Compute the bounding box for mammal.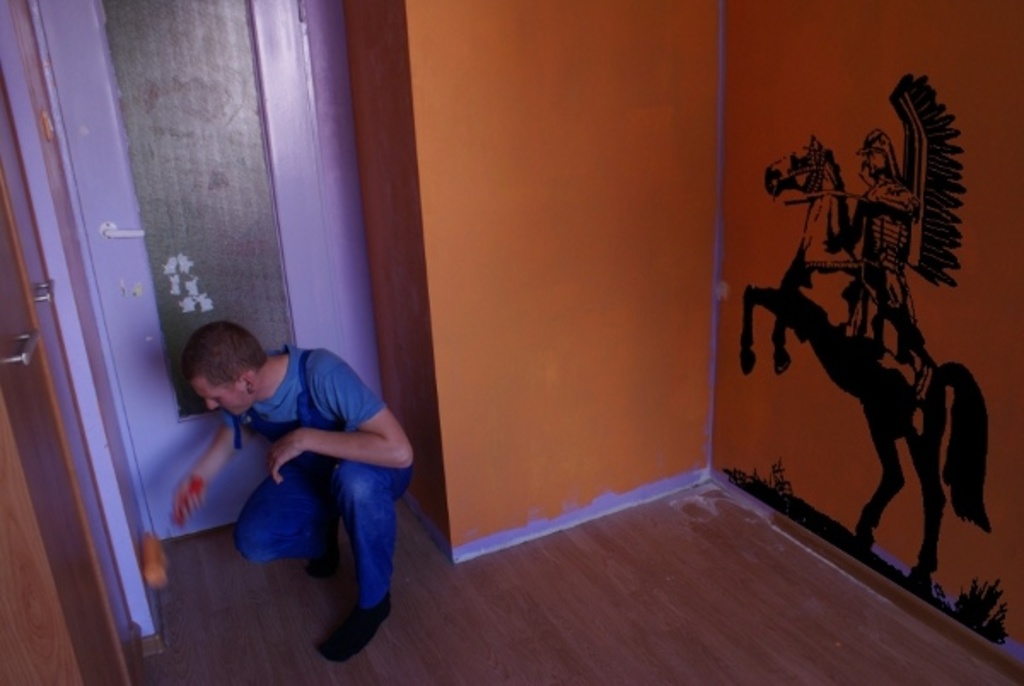
left=737, top=135, right=995, bottom=590.
